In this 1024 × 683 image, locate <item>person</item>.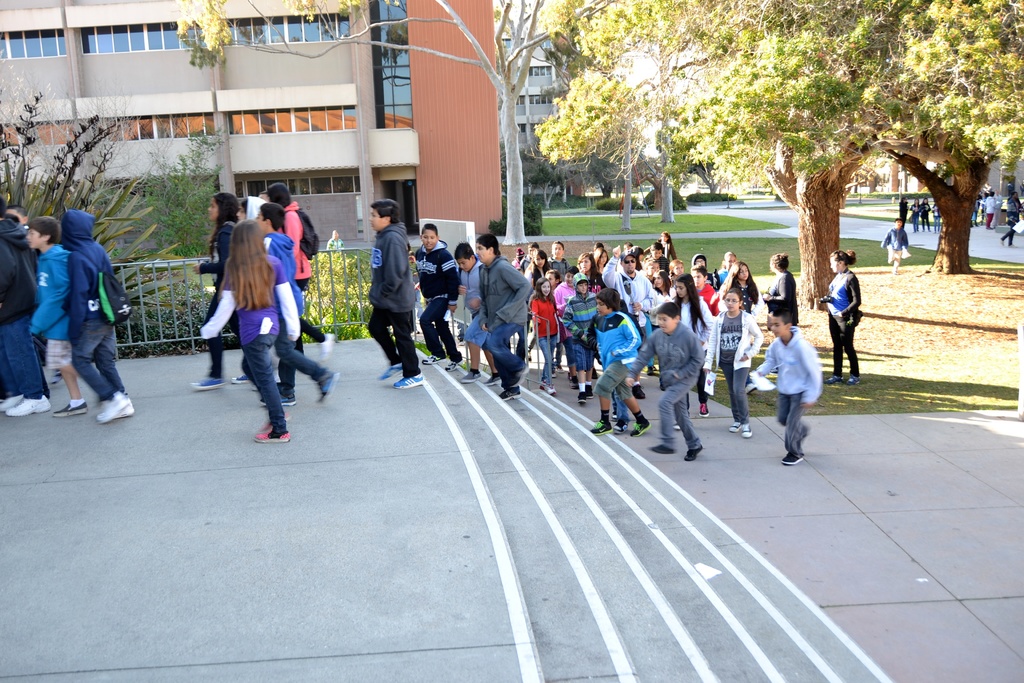
Bounding box: x1=28, y1=217, x2=74, y2=415.
